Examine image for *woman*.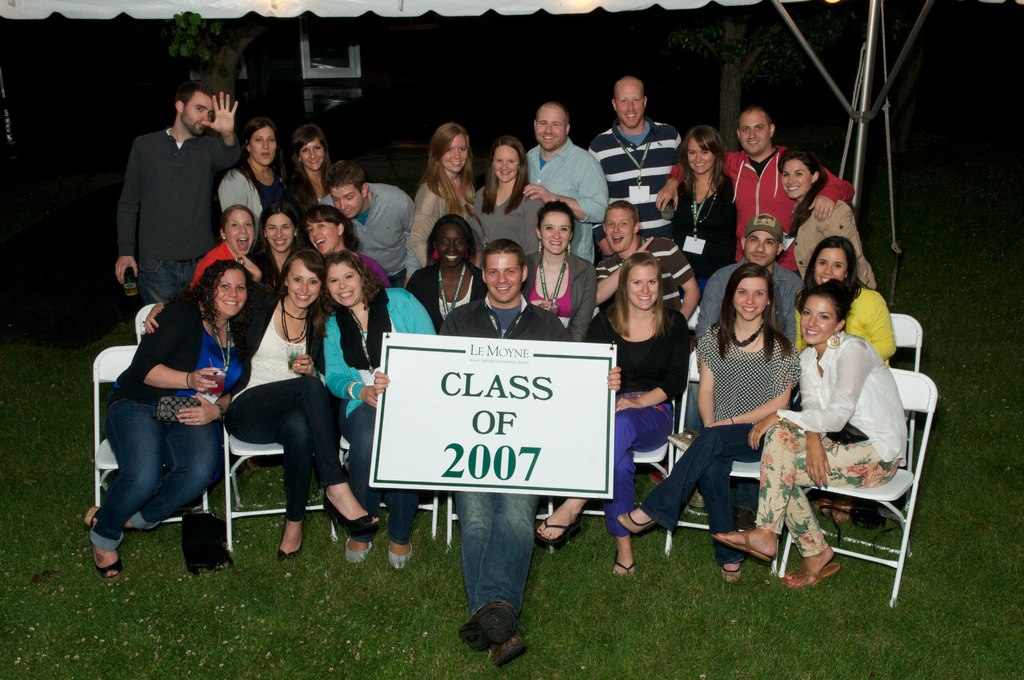
Examination result: rect(83, 257, 257, 578).
